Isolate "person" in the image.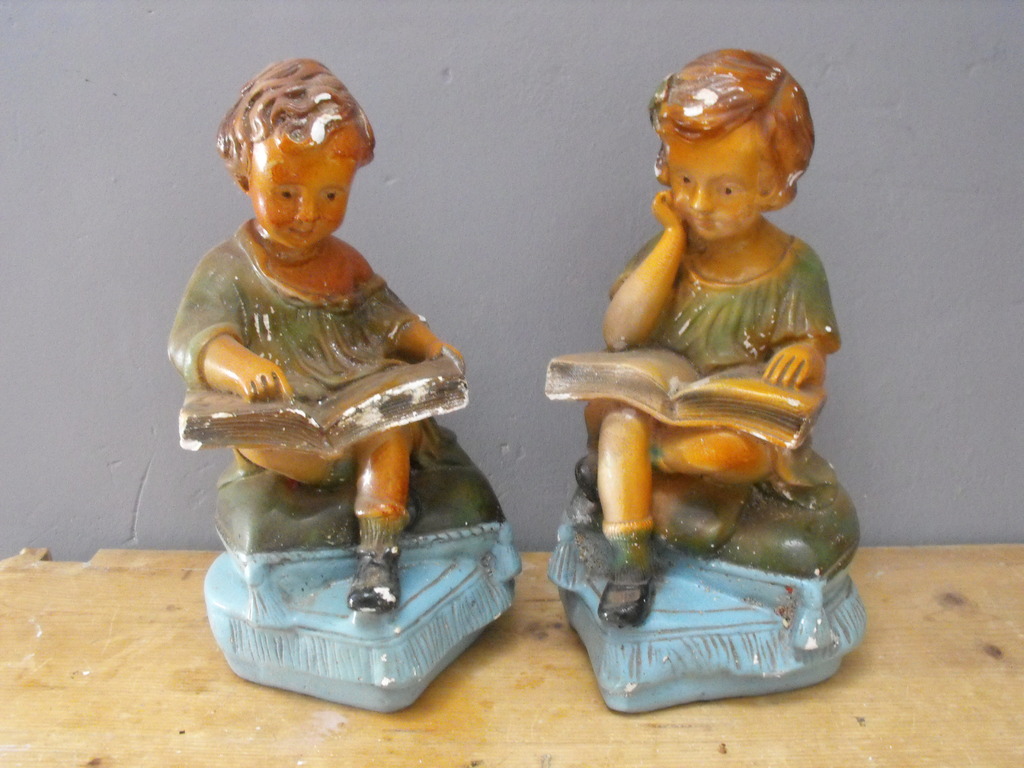
Isolated region: pyautogui.locateOnScreen(182, 66, 474, 635).
